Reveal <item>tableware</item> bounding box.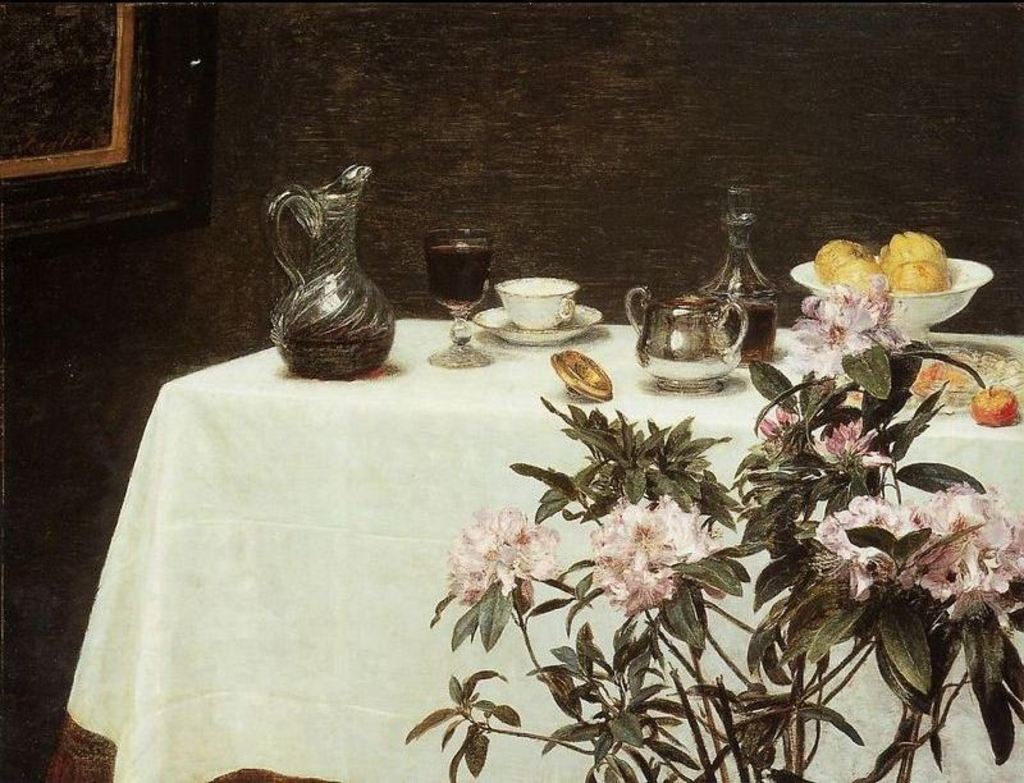
Revealed: locate(548, 347, 612, 403).
